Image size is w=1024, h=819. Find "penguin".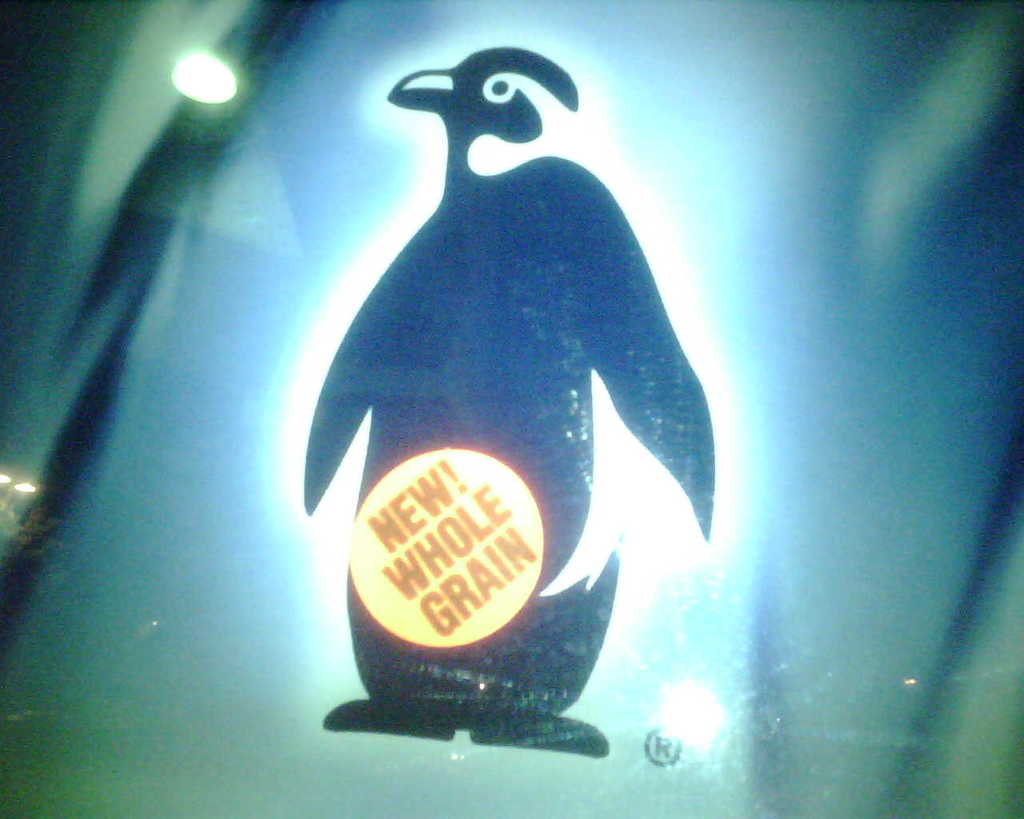
{"x1": 290, "y1": 42, "x2": 715, "y2": 757}.
